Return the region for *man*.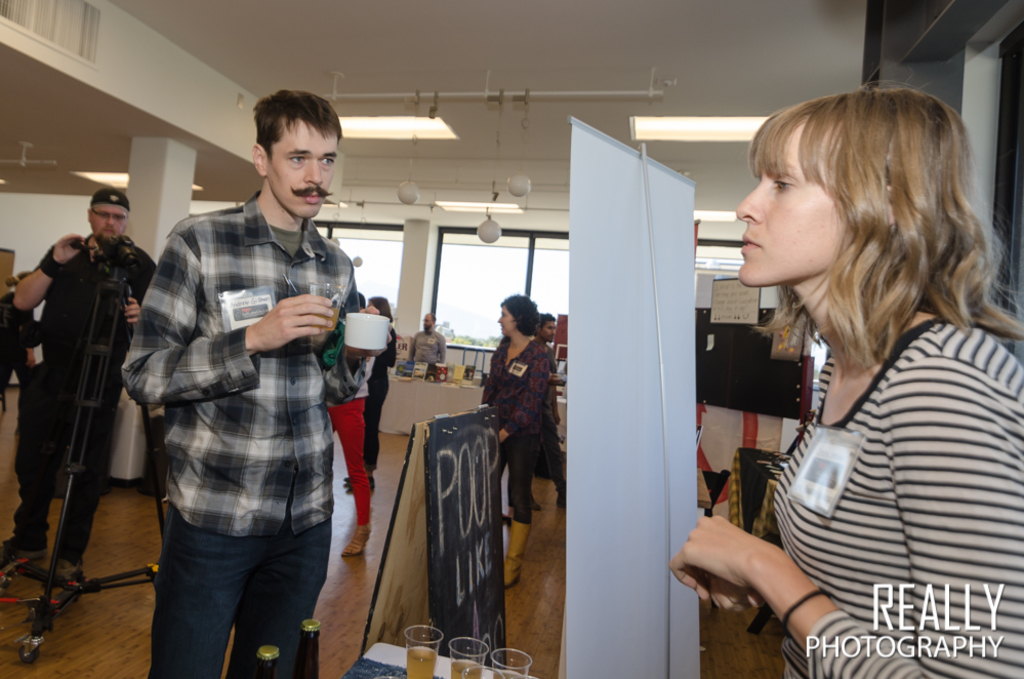
left=535, top=310, right=558, bottom=374.
